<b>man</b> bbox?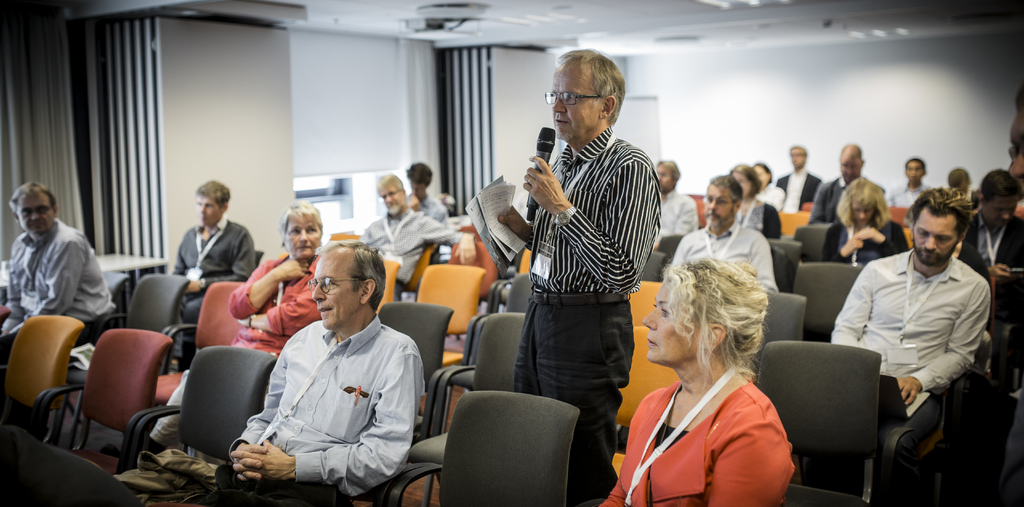
Rect(811, 143, 879, 220)
